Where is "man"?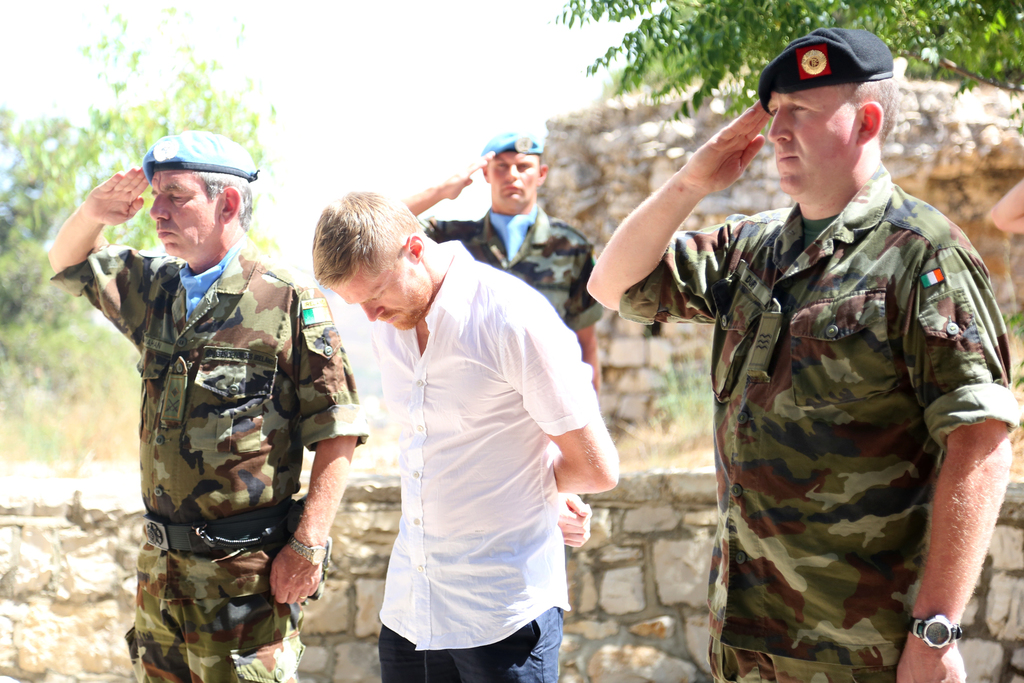
304,187,621,682.
